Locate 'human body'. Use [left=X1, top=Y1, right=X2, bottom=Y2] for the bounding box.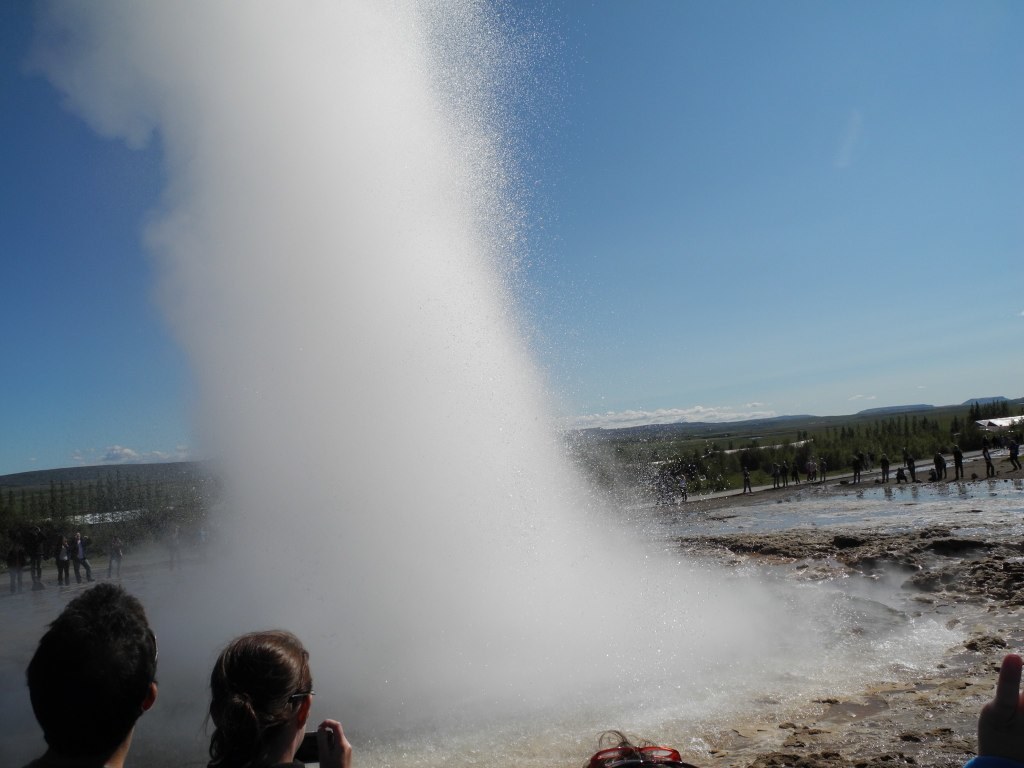
[left=811, top=461, right=817, bottom=479].
